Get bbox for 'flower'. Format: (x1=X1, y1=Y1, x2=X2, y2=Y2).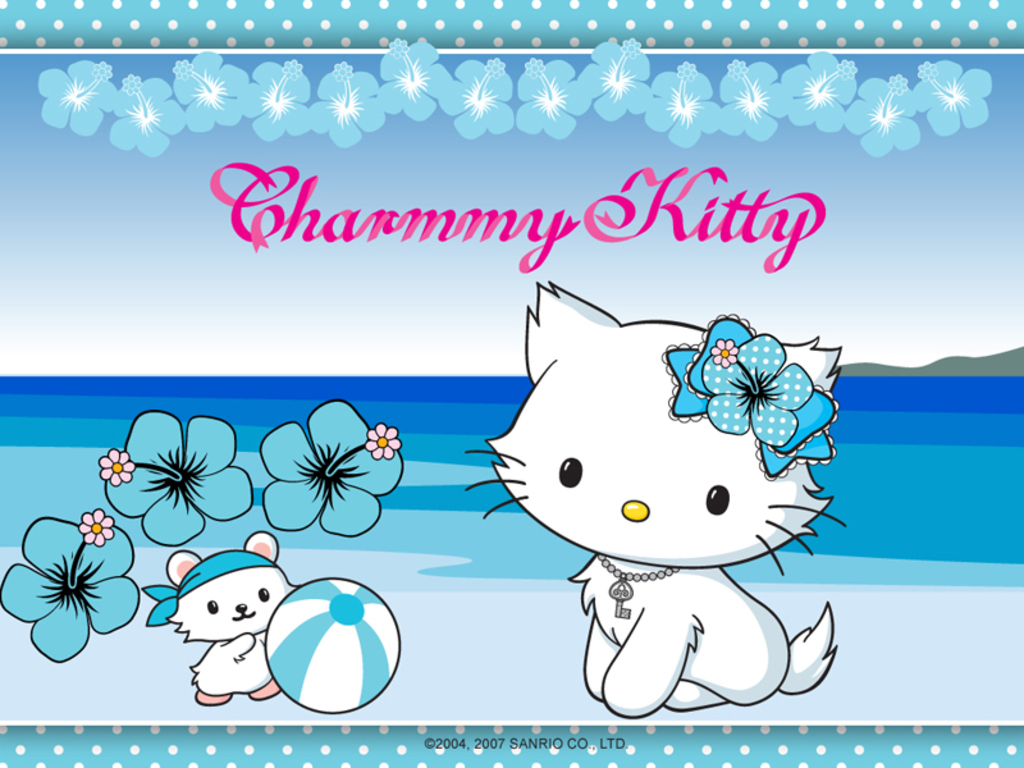
(x1=443, y1=59, x2=515, y2=141).
